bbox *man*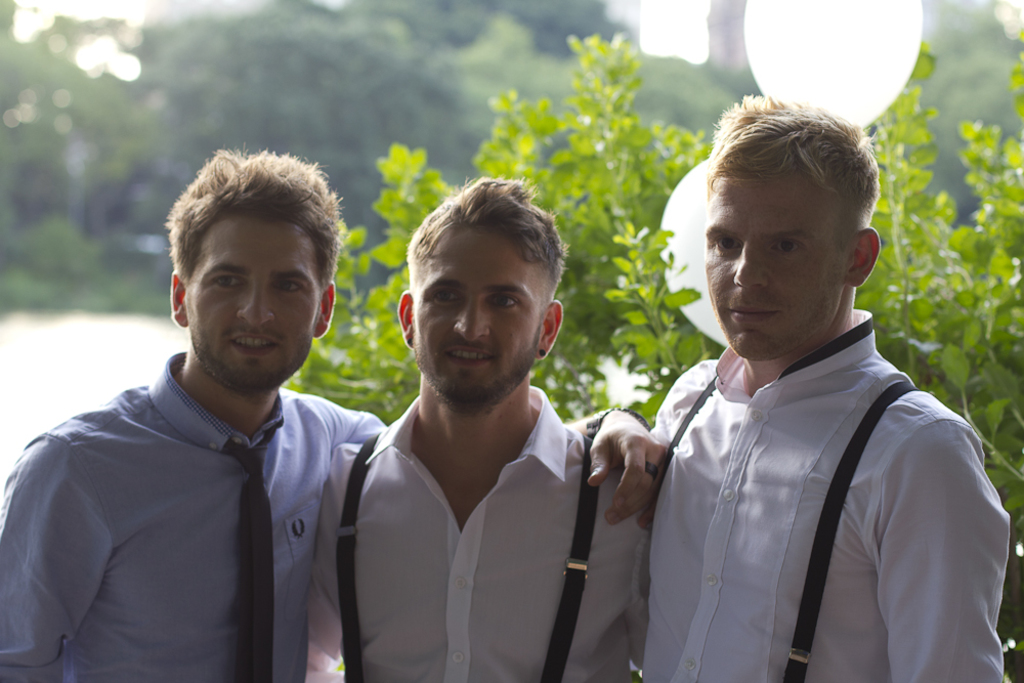
[left=640, top=89, right=1015, bottom=682]
